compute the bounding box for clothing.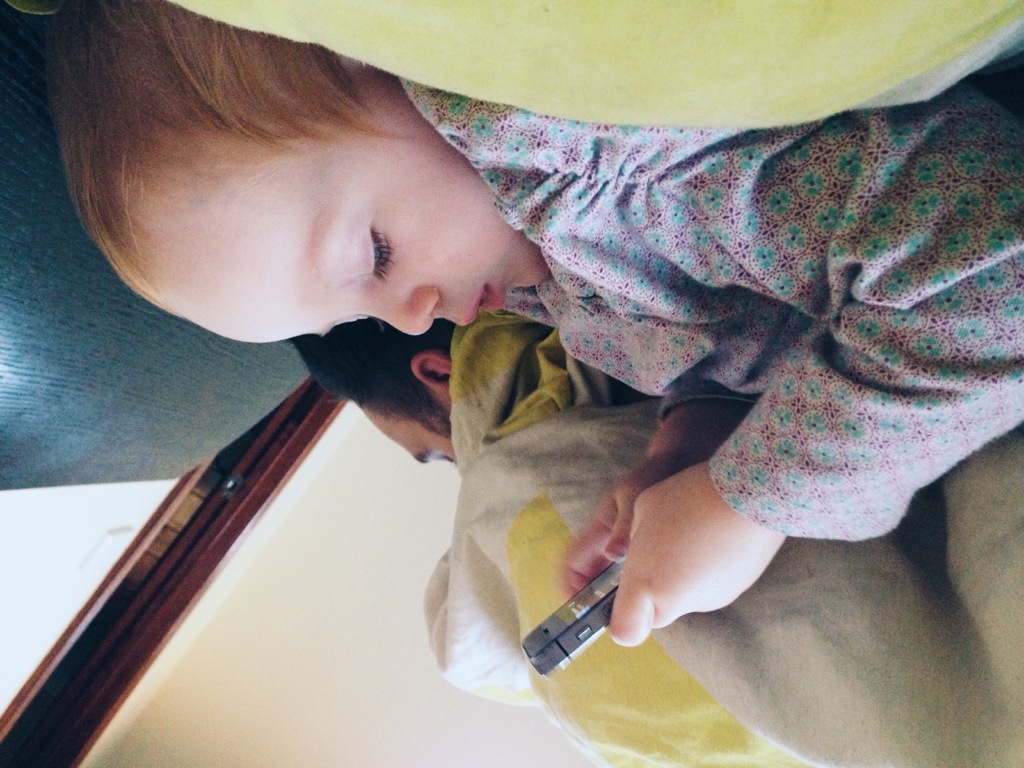
(401,45,1023,535).
